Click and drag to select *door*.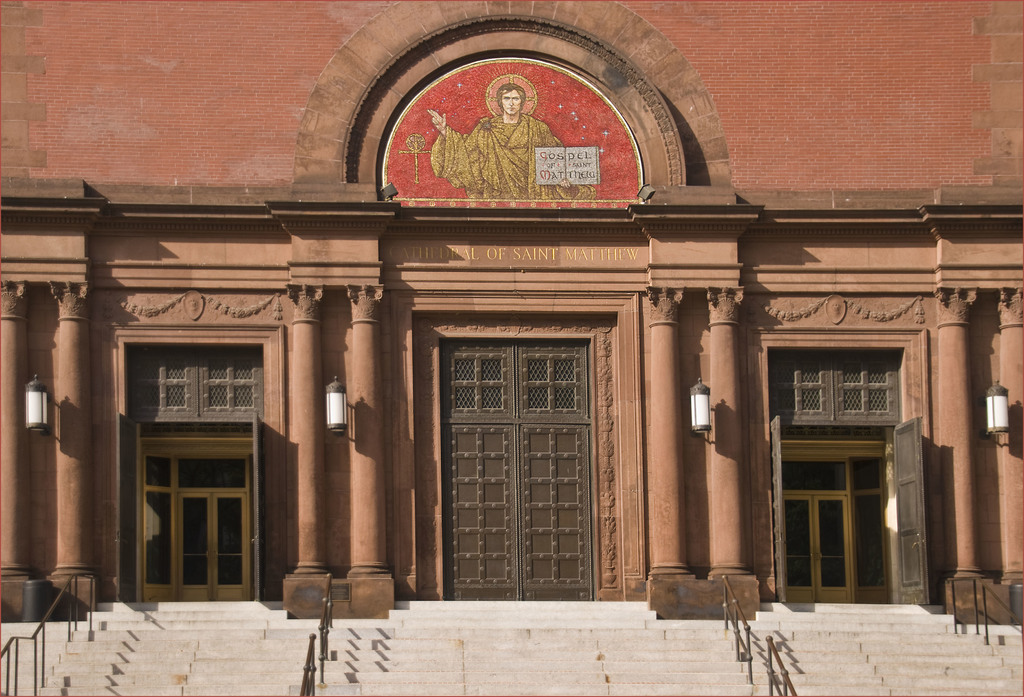
Selection: select_region(787, 496, 855, 601).
